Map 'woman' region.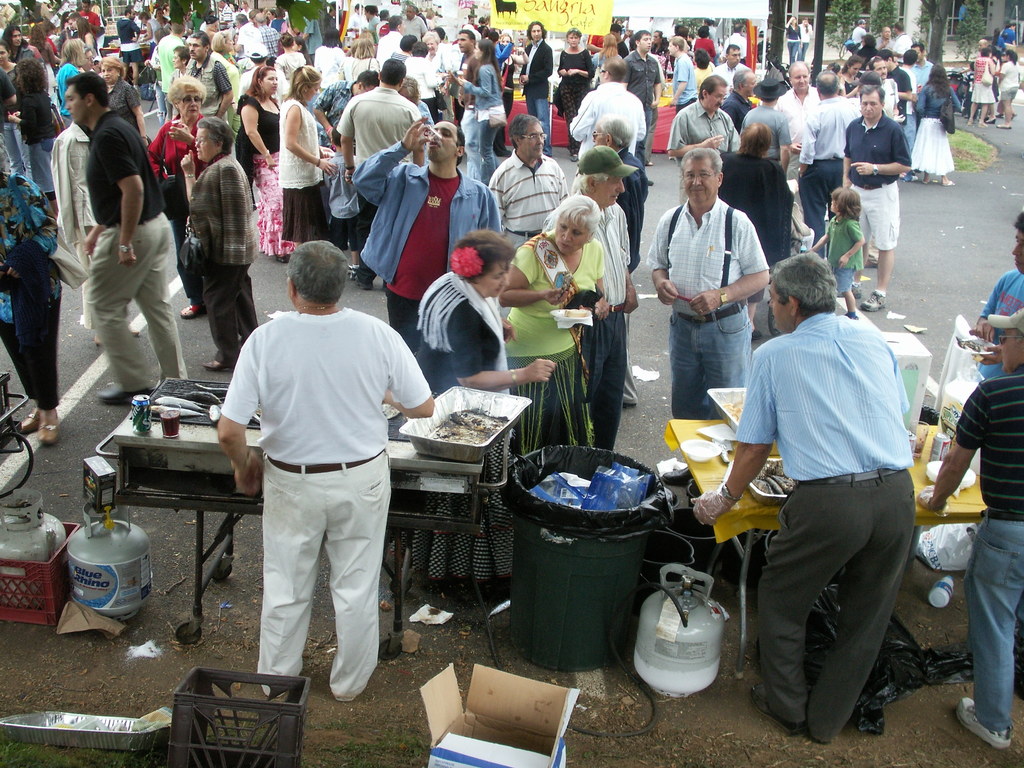
Mapped to detection(968, 46, 996, 128).
